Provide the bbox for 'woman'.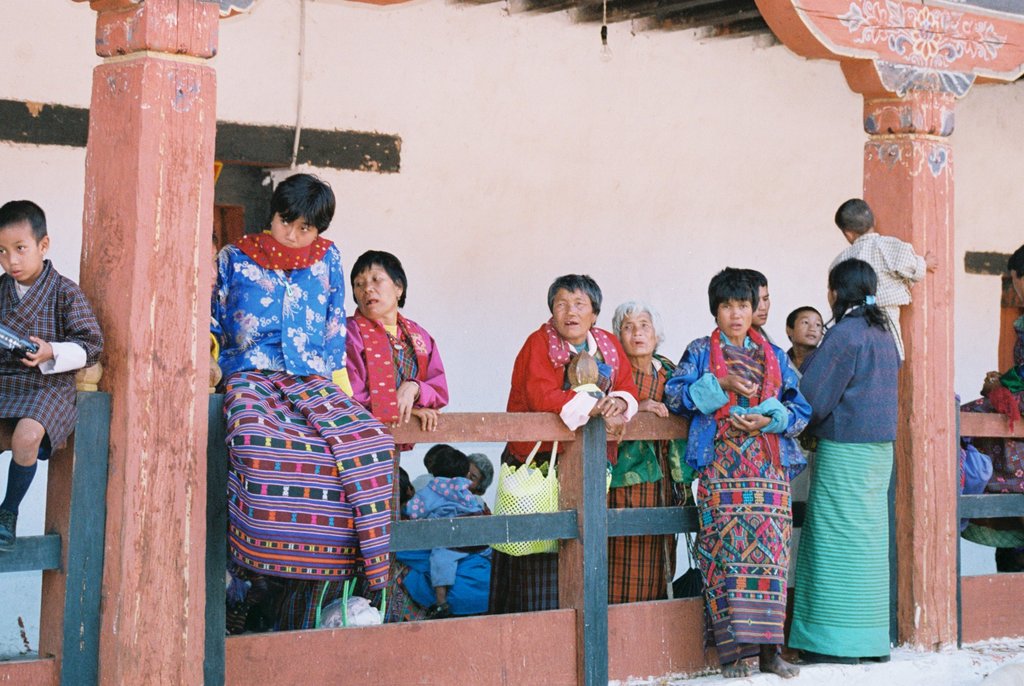
pyautogui.locateOnScreen(792, 253, 901, 667).
